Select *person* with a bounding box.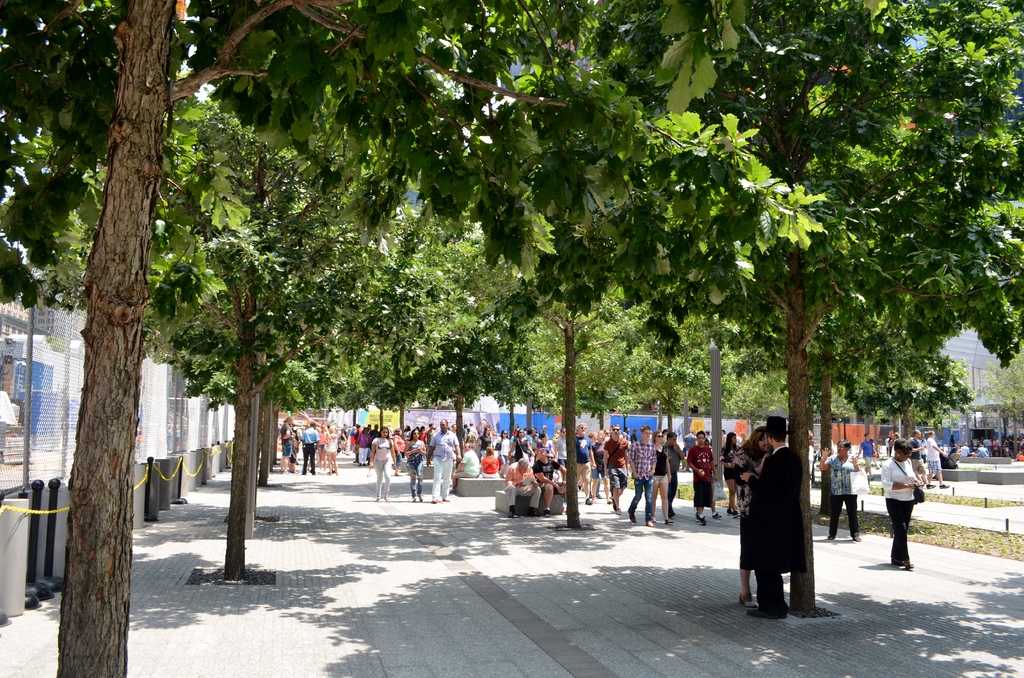
rect(485, 453, 500, 475).
